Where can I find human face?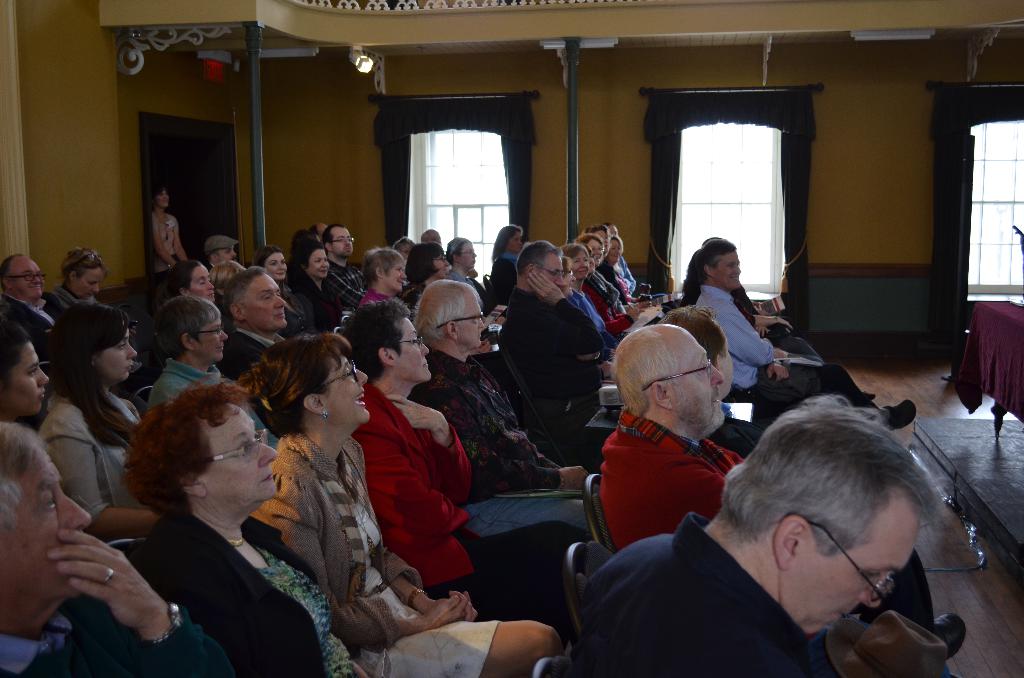
You can find it at bbox=[435, 281, 485, 350].
